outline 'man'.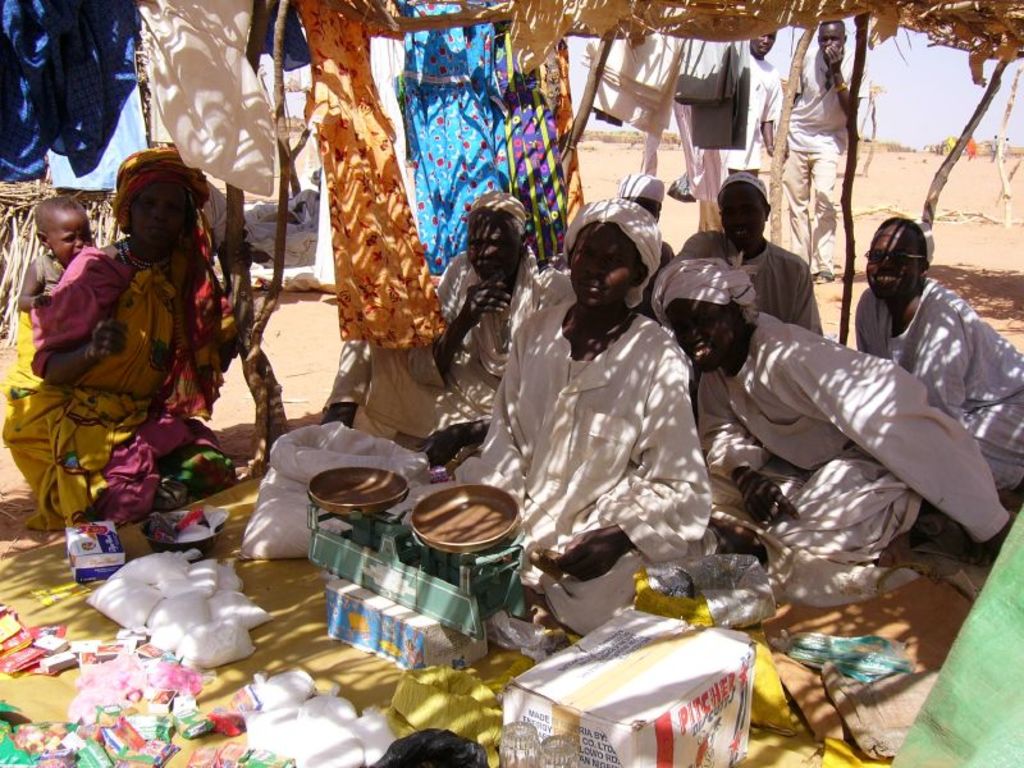
Outline: box=[705, 17, 781, 247].
